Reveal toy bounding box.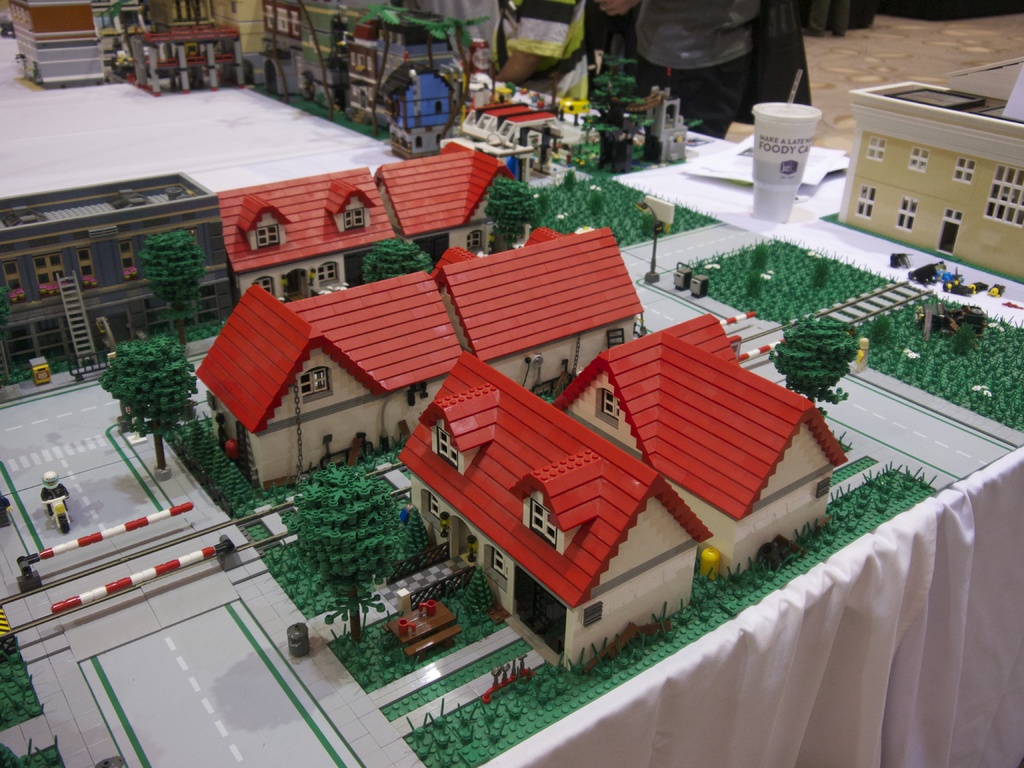
Revealed: <bbox>549, 319, 847, 582</bbox>.
